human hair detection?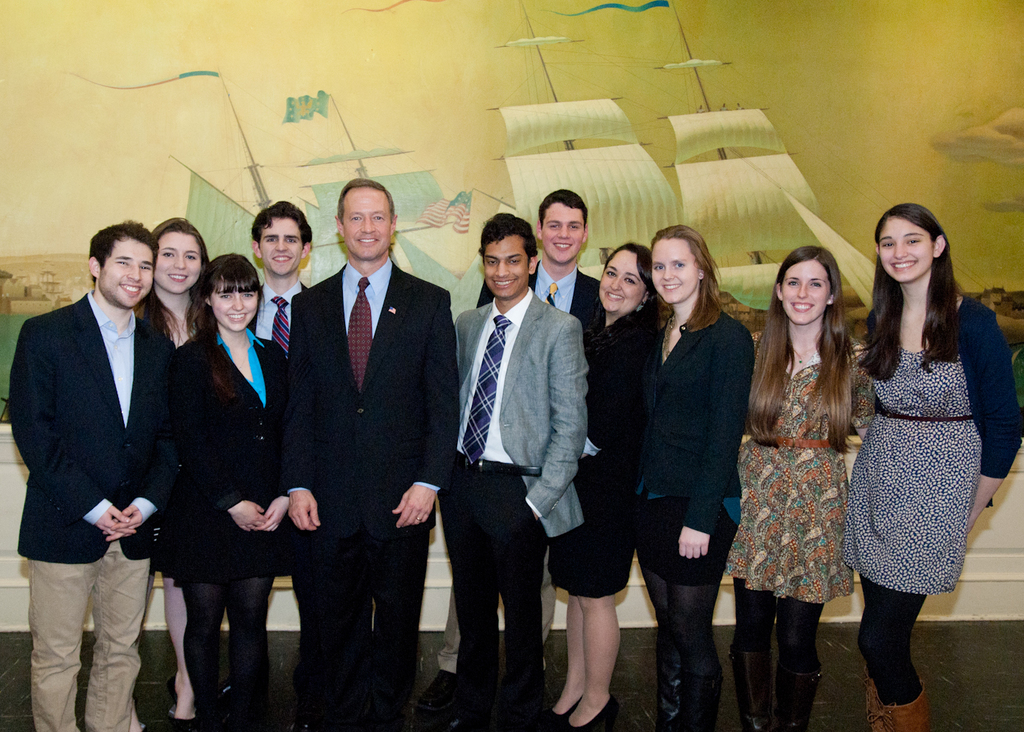
detection(537, 186, 590, 242)
